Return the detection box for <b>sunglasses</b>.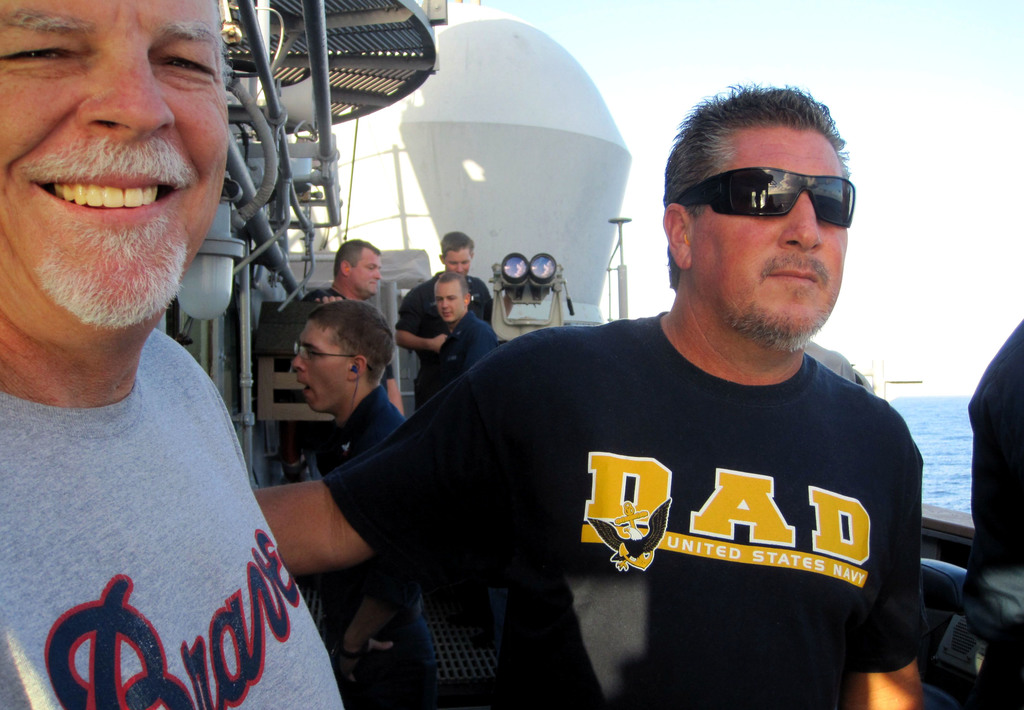
(678,165,858,229).
